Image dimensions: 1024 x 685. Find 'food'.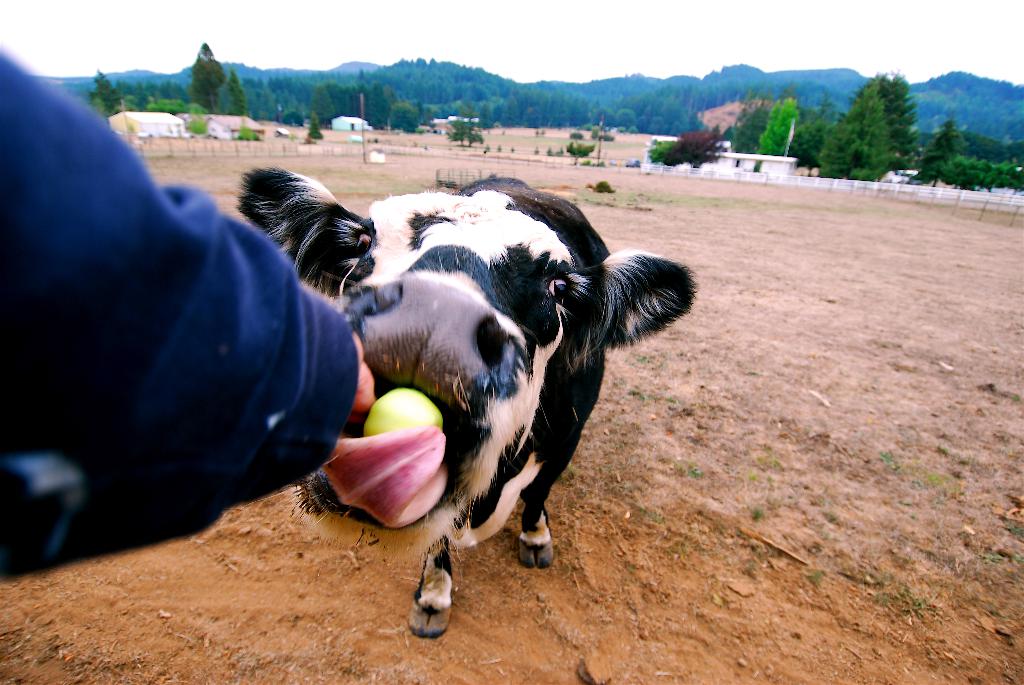
364,386,456,441.
